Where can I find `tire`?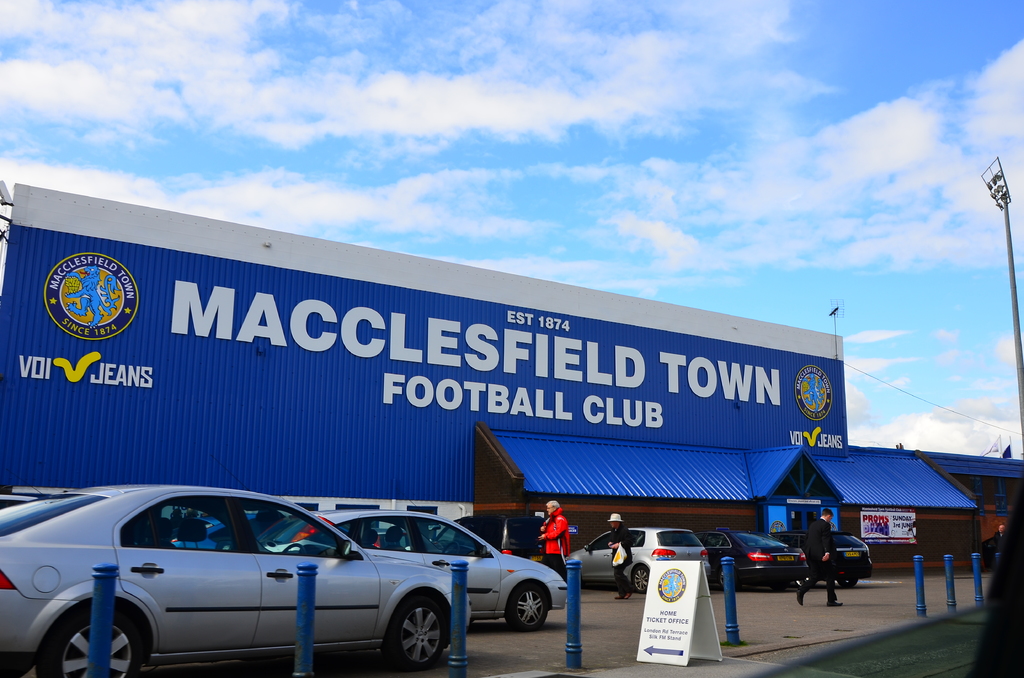
You can find it at pyautogui.locateOnScreen(718, 571, 739, 590).
